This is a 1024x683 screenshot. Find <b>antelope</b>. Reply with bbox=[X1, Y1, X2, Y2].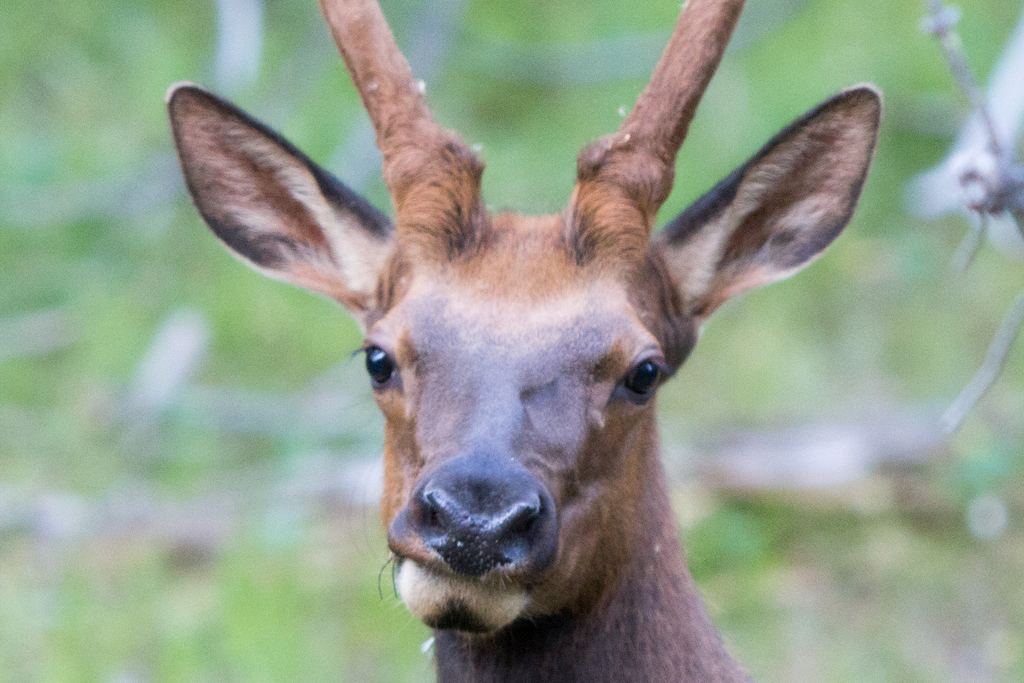
bbox=[164, 0, 879, 682].
